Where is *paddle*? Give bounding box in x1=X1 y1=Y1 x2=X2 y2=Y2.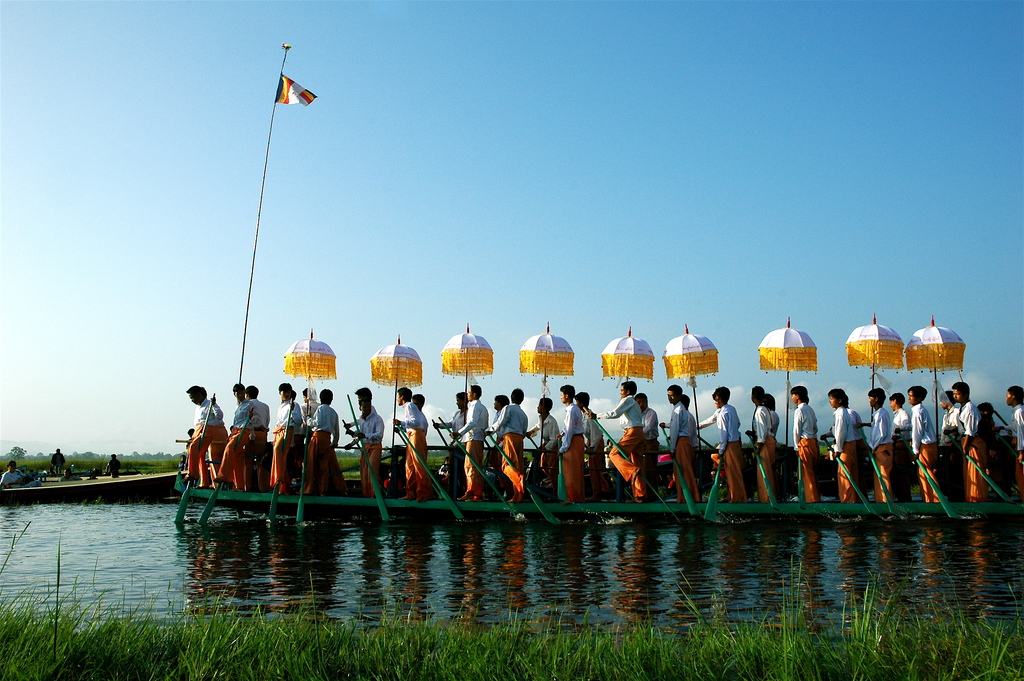
x1=801 y1=447 x2=808 y2=510.
